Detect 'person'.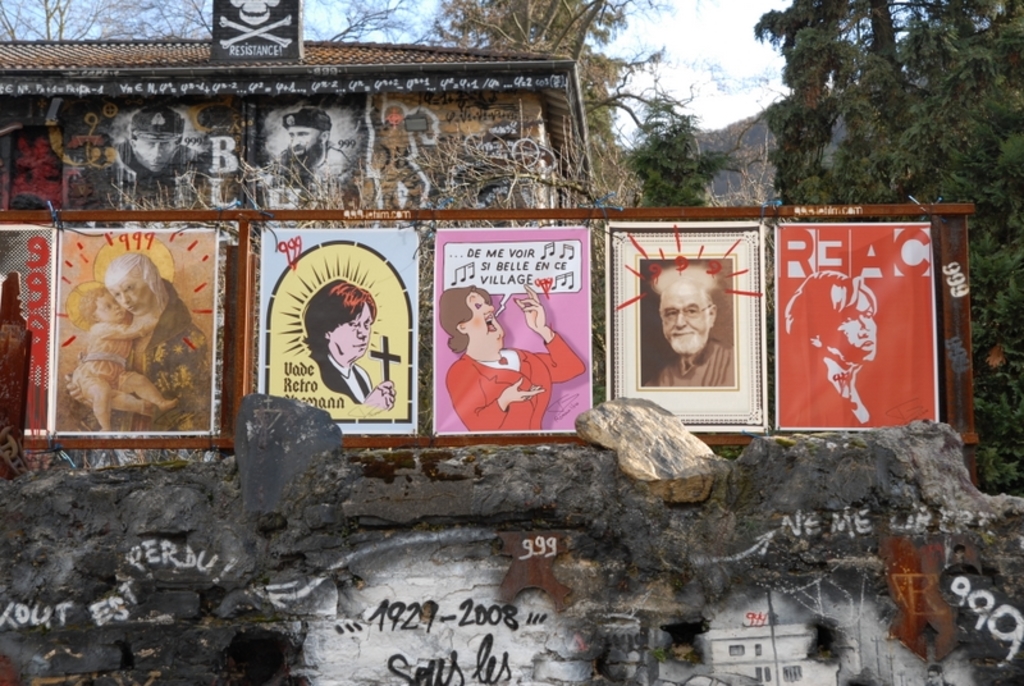
Detected at [left=439, top=284, right=585, bottom=429].
